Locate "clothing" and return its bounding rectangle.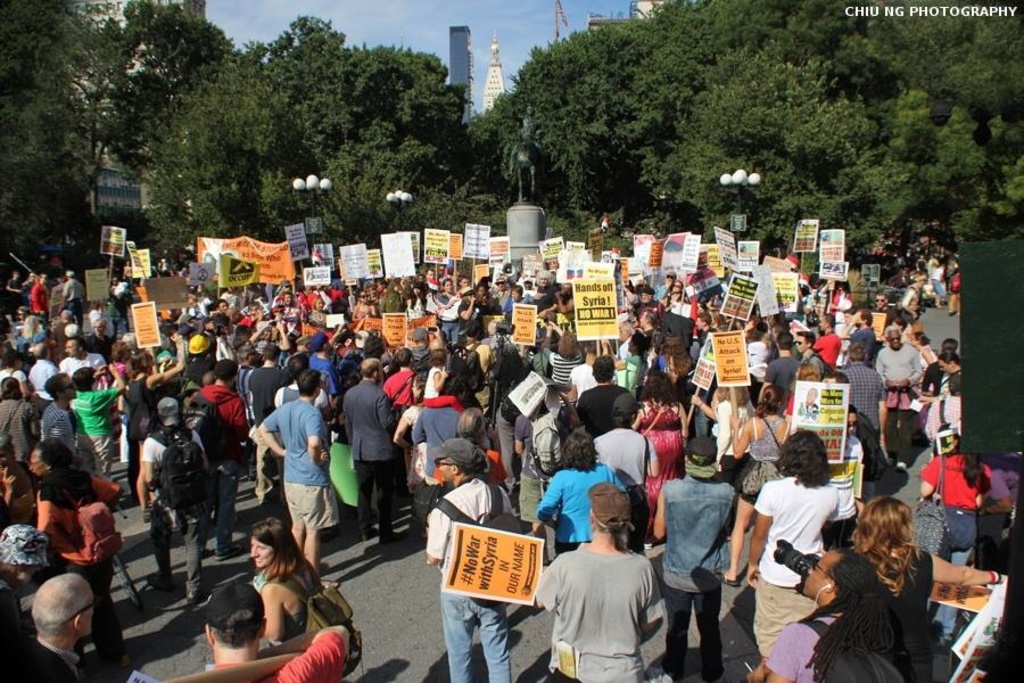
rect(815, 335, 843, 369).
